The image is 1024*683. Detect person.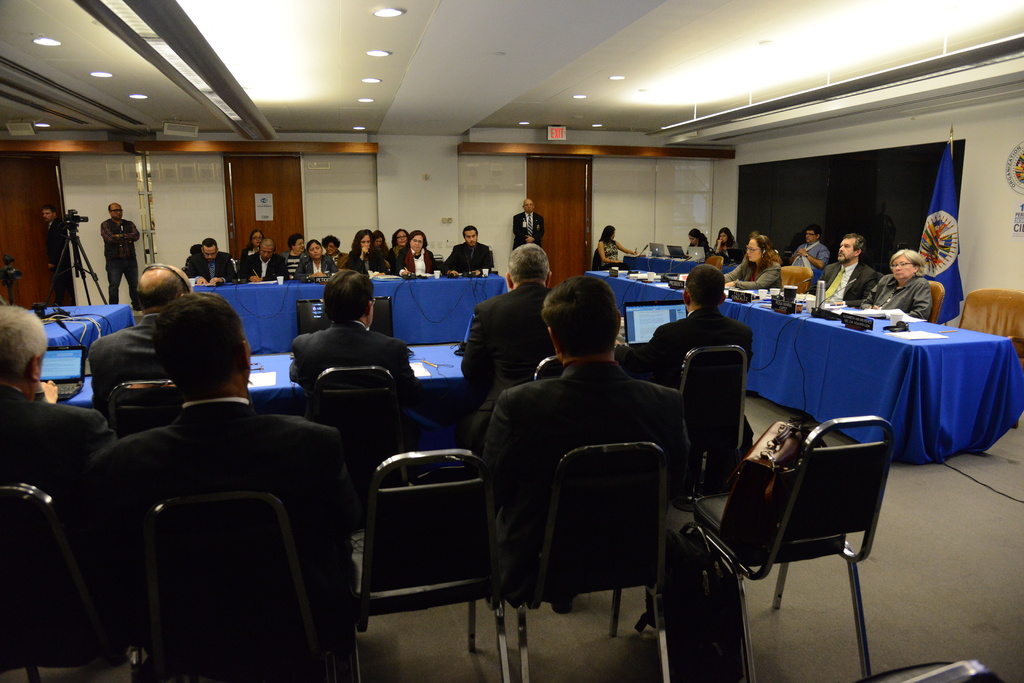
Detection: bbox(99, 200, 140, 305).
